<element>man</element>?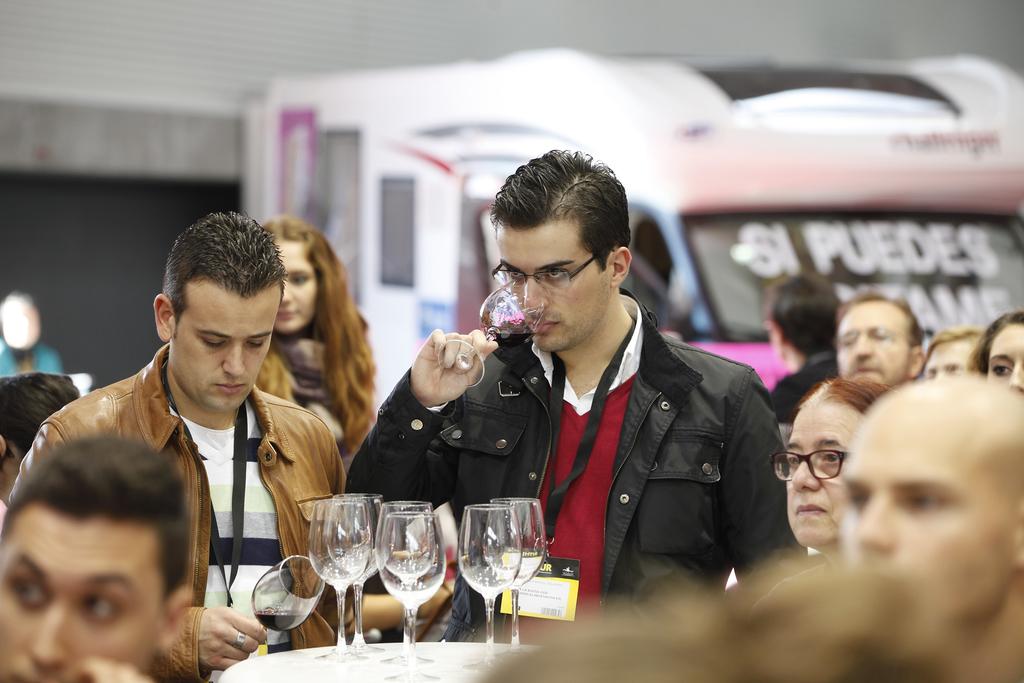
<region>8, 210, 349, 682</region>
